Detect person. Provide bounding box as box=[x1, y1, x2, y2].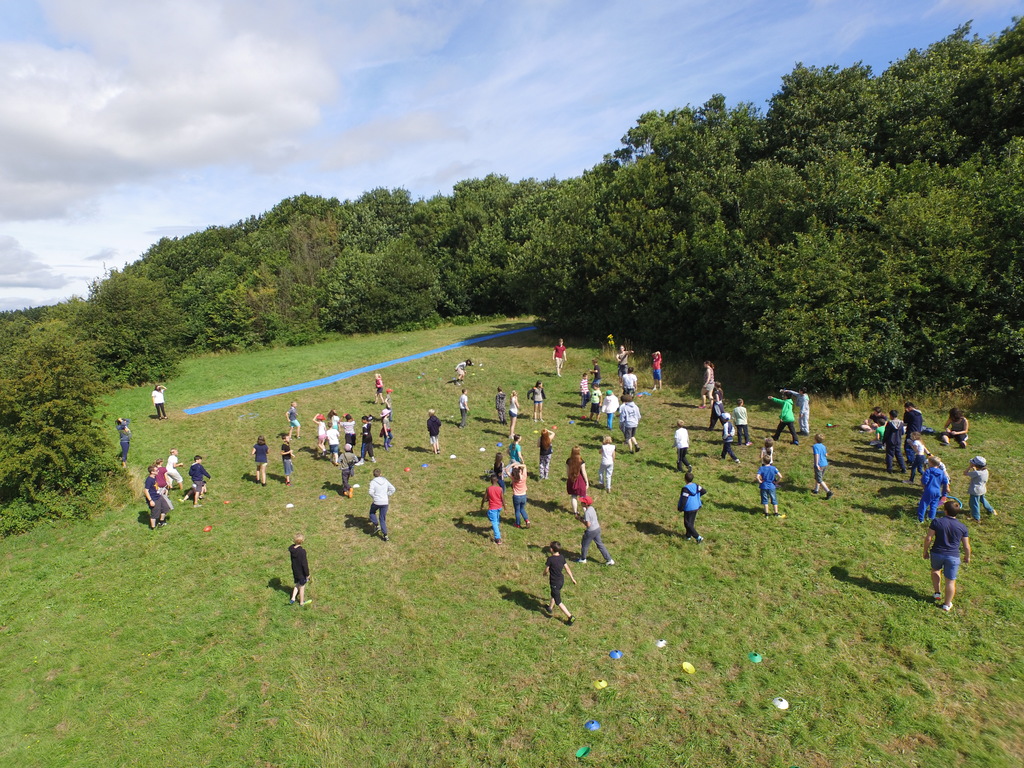
box=[904, 431, 930, 487].
